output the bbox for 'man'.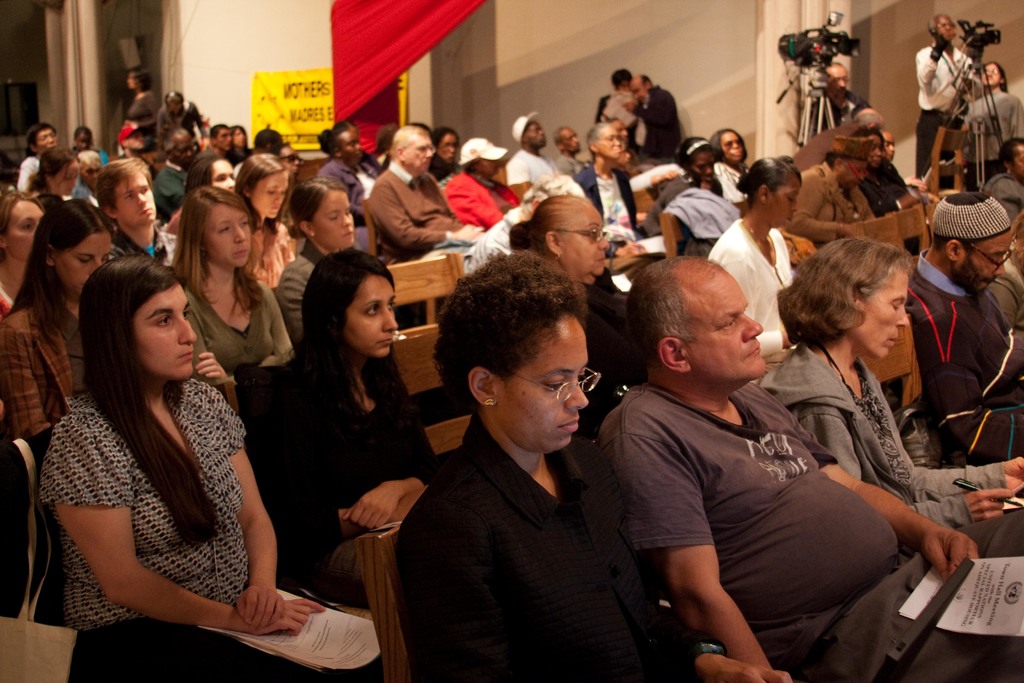
select_region(598, 255, 1023, 682).
